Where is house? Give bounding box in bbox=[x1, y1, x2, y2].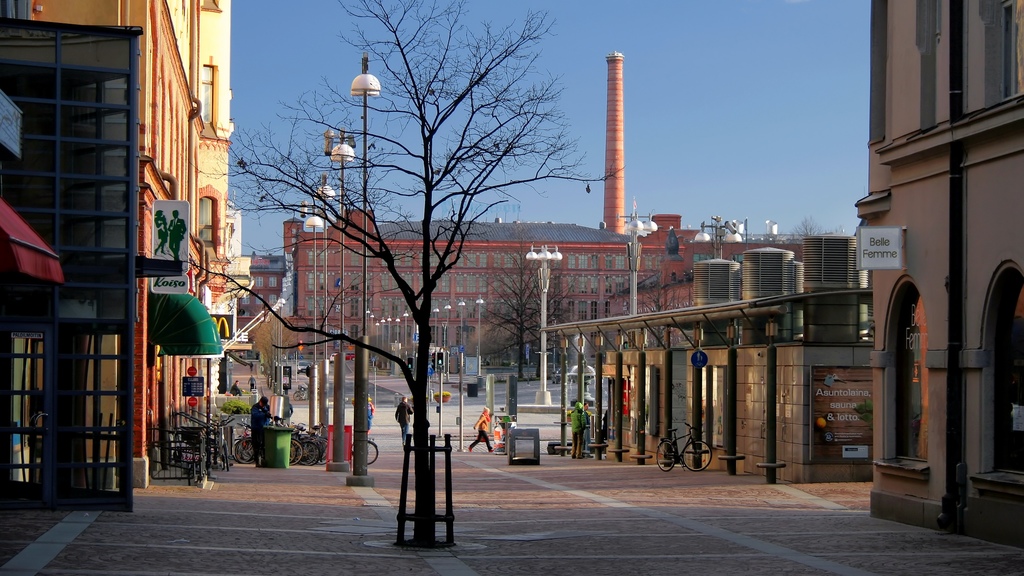
bbox=[2, 0, 255, 473].
